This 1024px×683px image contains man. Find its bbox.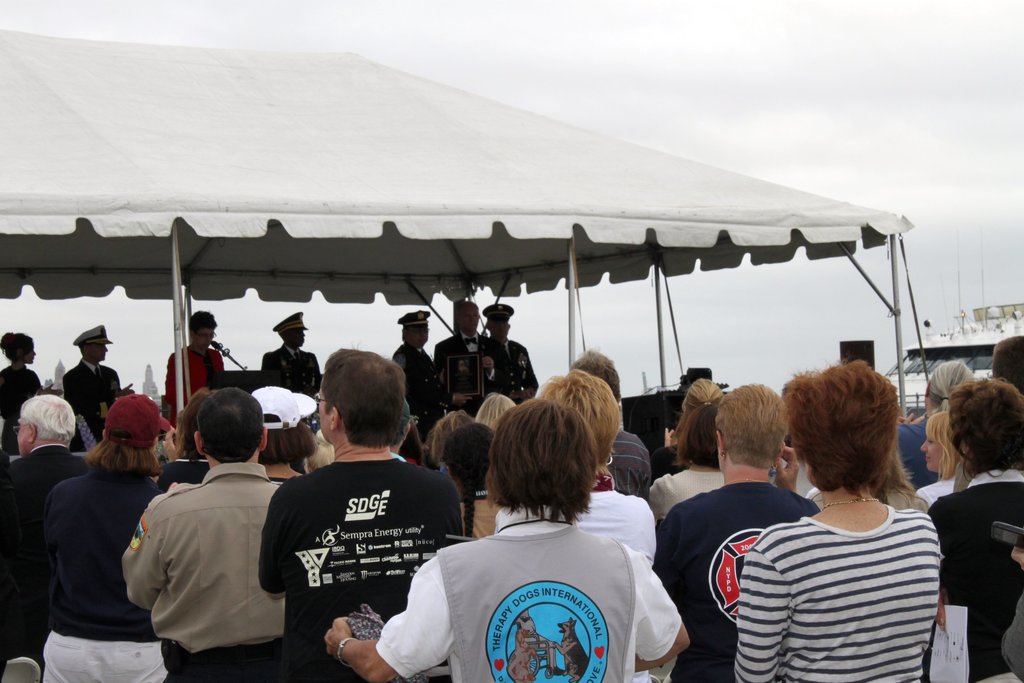
x1=262, y1=309, x2=324, y2=400.
